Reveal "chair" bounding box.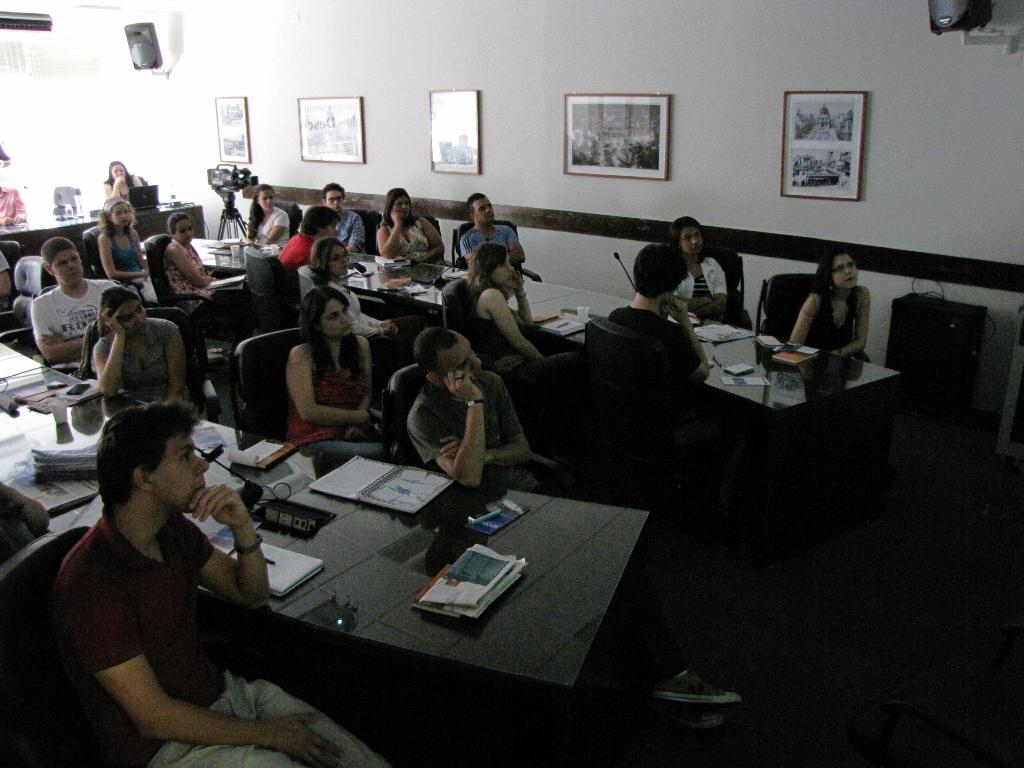
Revealed: [left=440, top=278, right=546, bottom=428].
